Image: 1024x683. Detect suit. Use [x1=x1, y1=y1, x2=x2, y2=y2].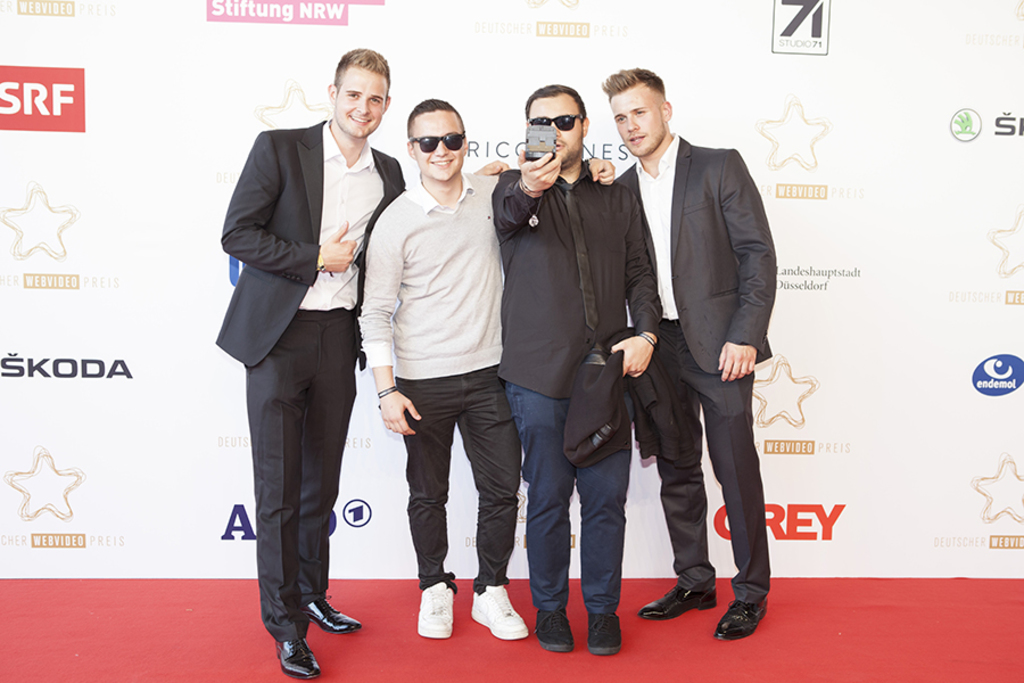
[x1=217, y1=115, x2=407, y2=642].
